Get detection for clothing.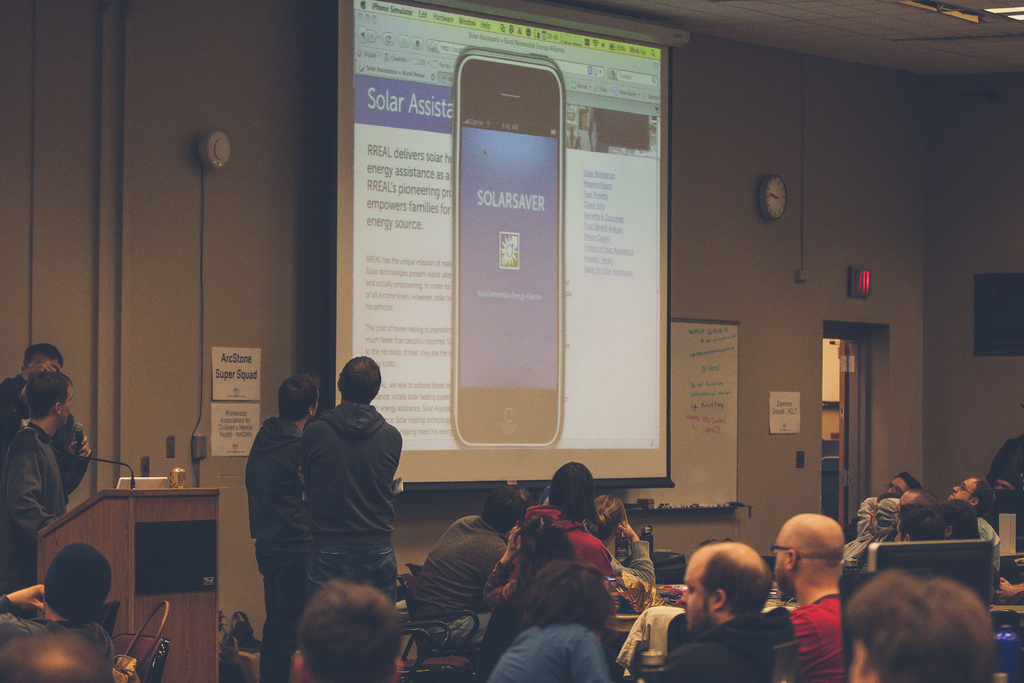
Detection: <region>276, 365, 420, 597</region>.
